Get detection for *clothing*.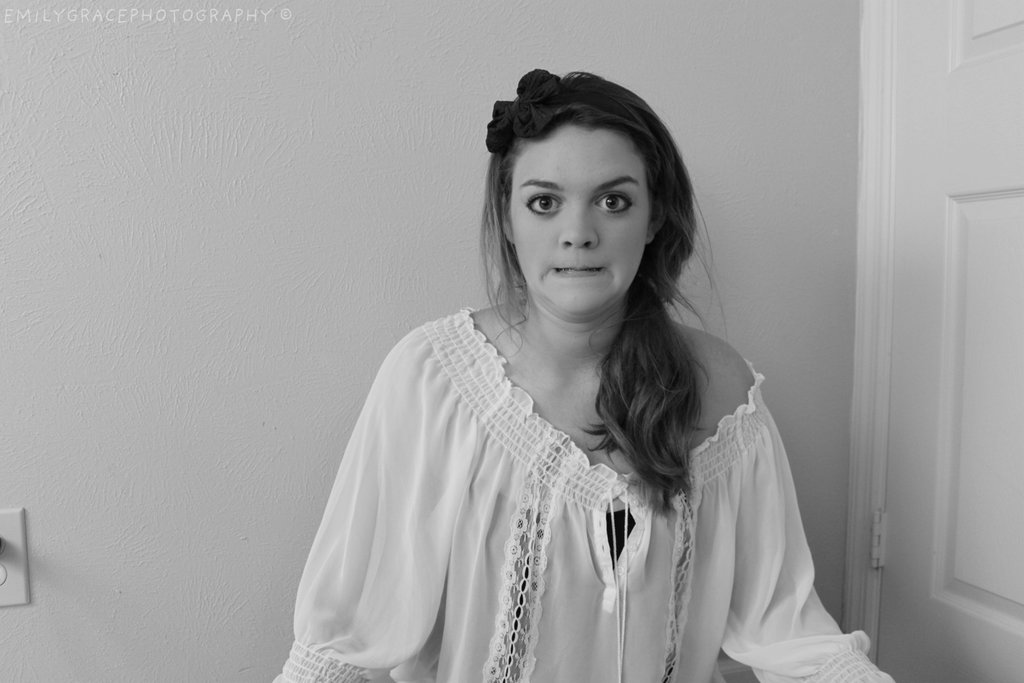
Detection: detection(282, 295, 804, 663).
